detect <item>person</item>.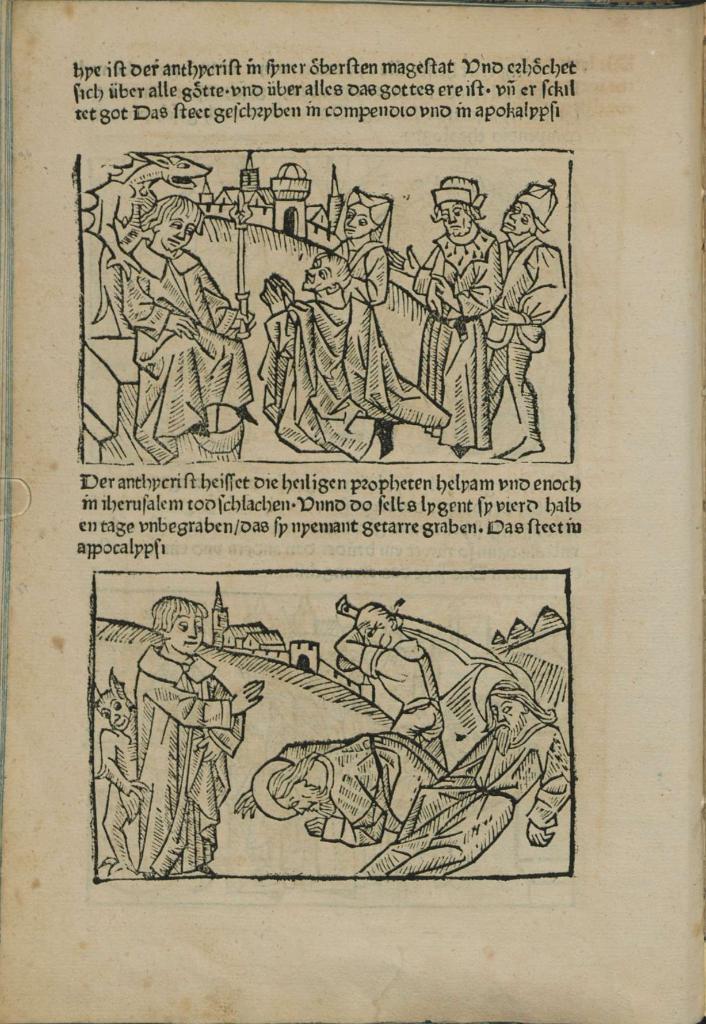
Detected at x1=340, y1=192, x2=390, y2=328.
